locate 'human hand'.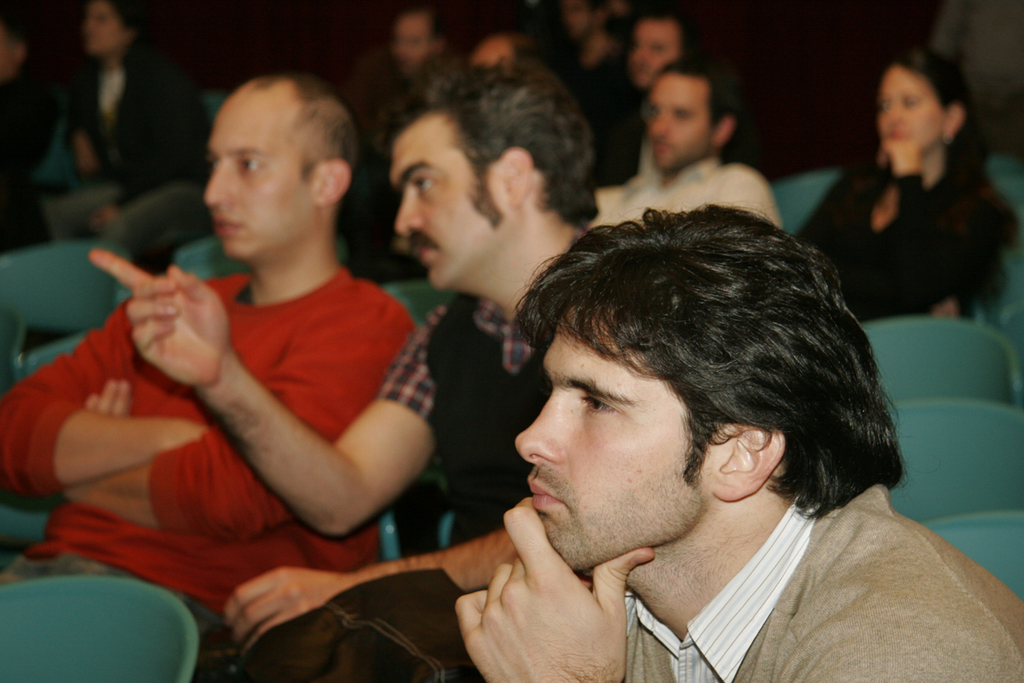
Bounding box: (left=425, top=501, right=641, bottom=678).
